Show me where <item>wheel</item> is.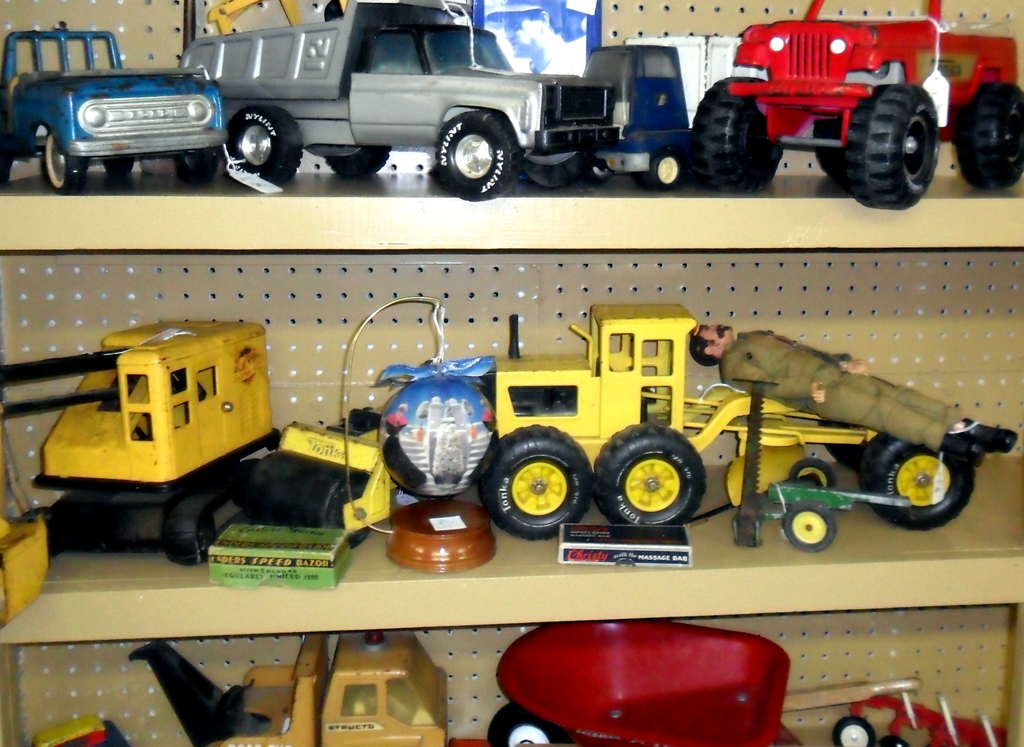
<item>wheel</item> is at (x1=0, y1=145, x2=12, y2=186).
